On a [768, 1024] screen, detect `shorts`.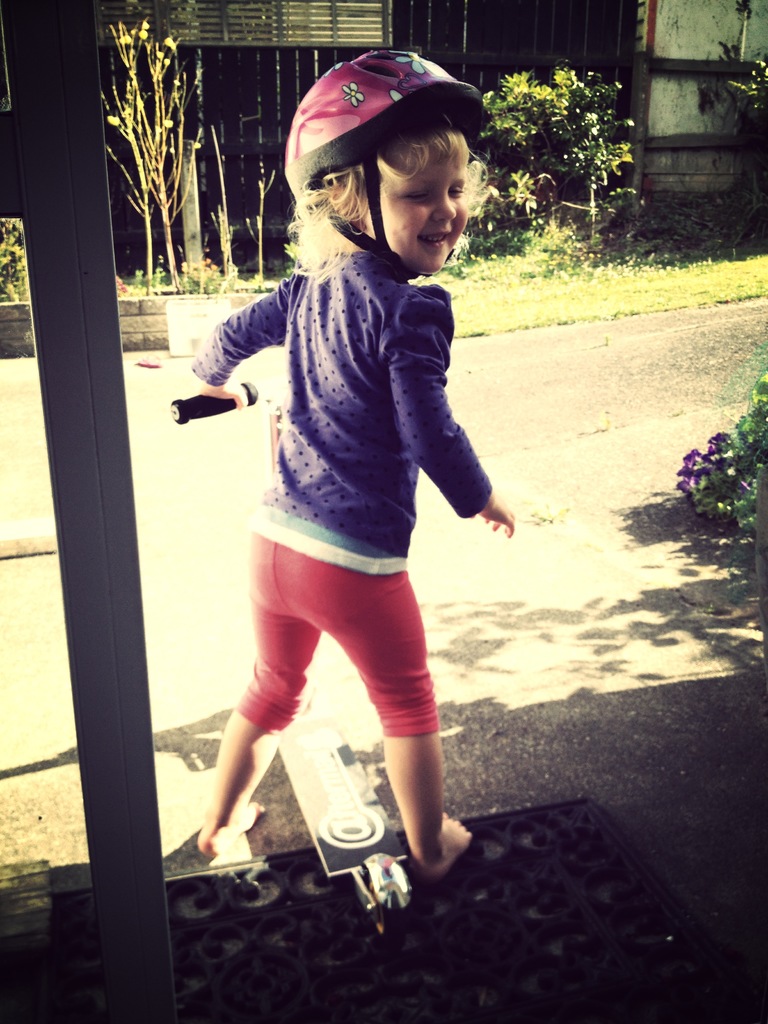
<box>218,545,456,659</box>.
